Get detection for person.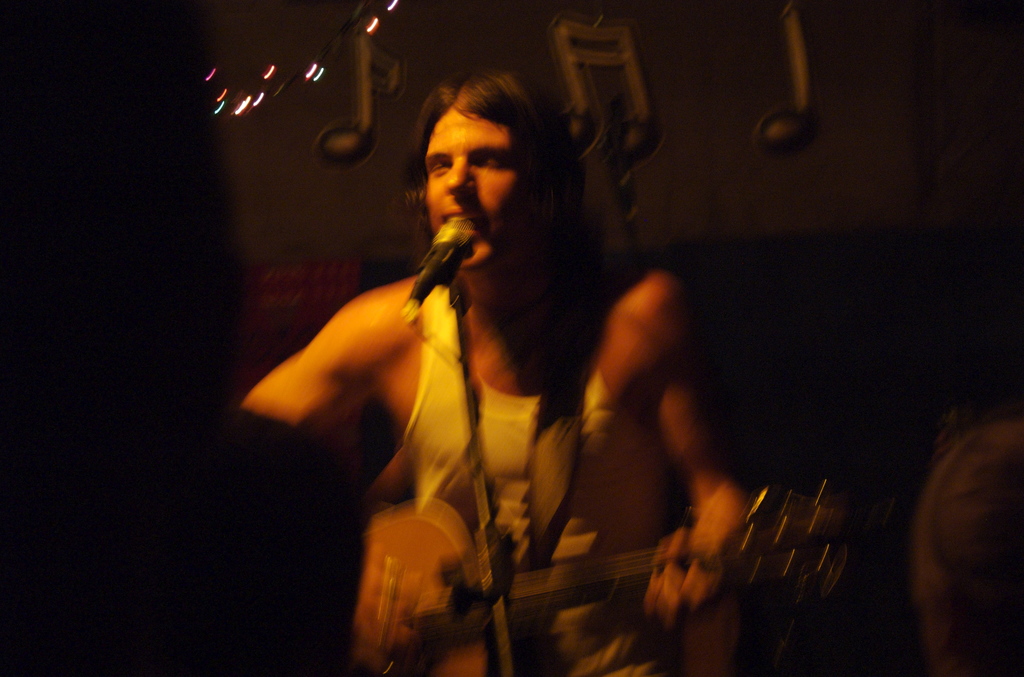
Detection: box=[253, 55, 648, 656].
